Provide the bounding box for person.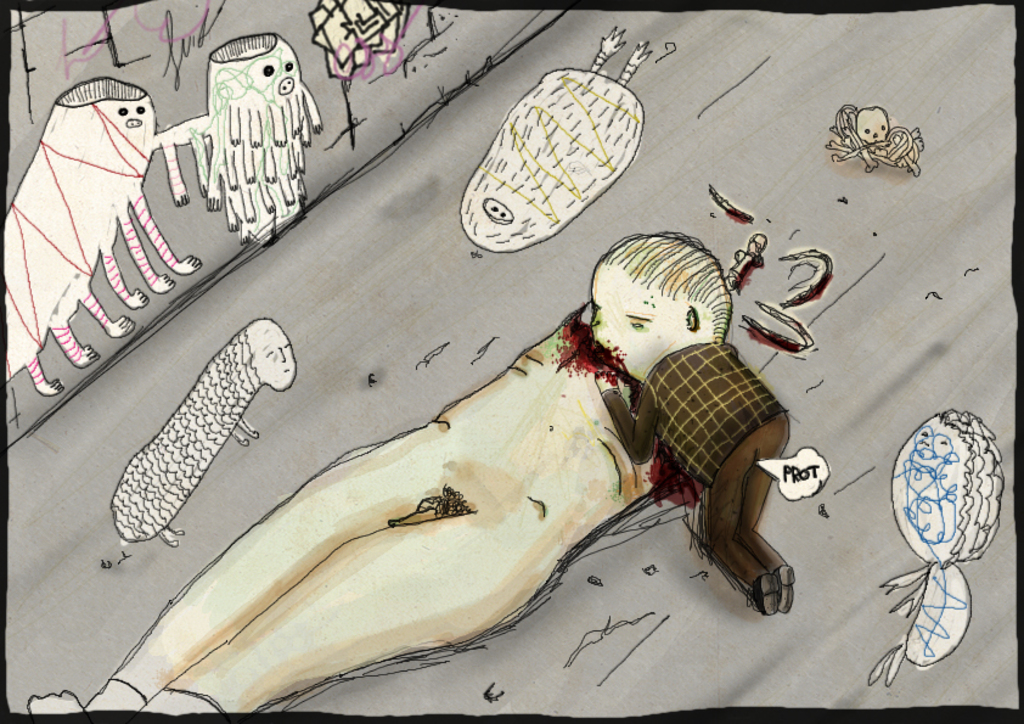
select_region(866, 409, 1002, 680).
